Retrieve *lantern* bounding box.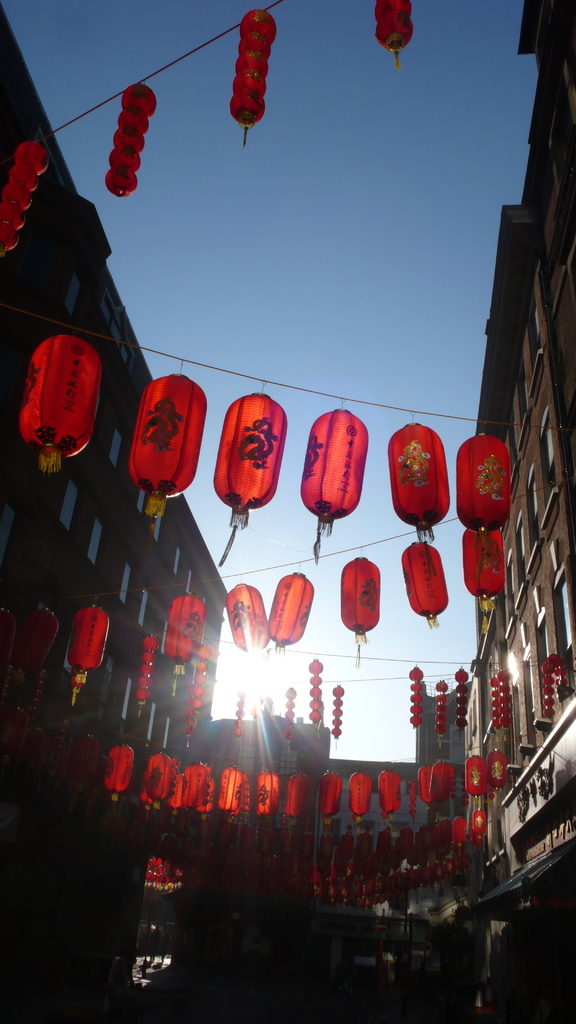
Bounding box: pyautogui.locateOnScreen(548, 650, 568, 677).
